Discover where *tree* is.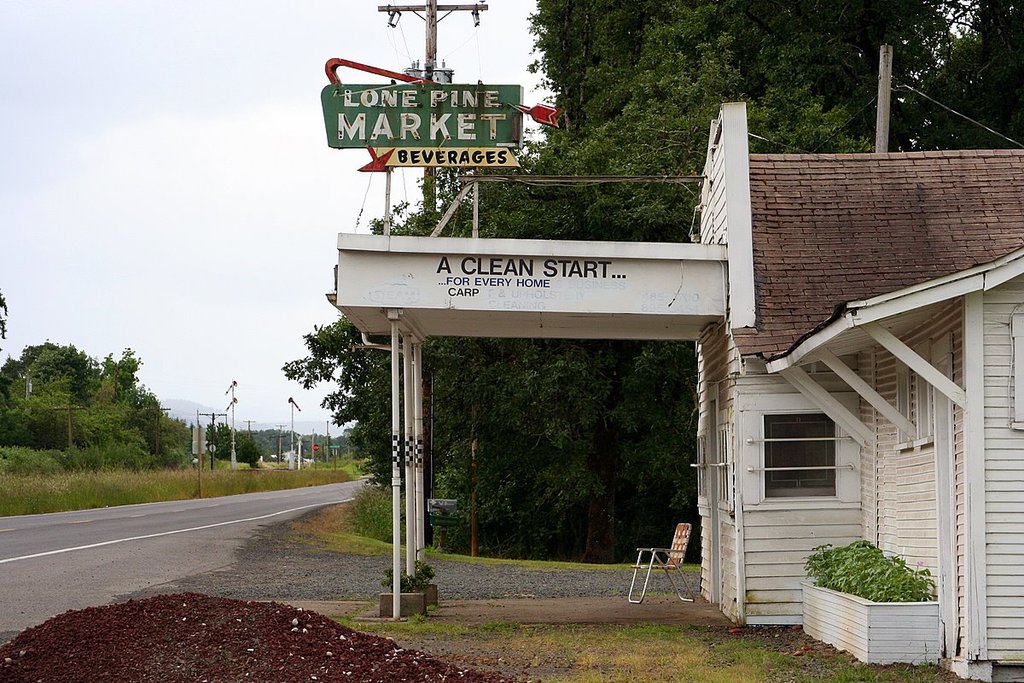
Discovered at box=[272, 285, 375, 493].
